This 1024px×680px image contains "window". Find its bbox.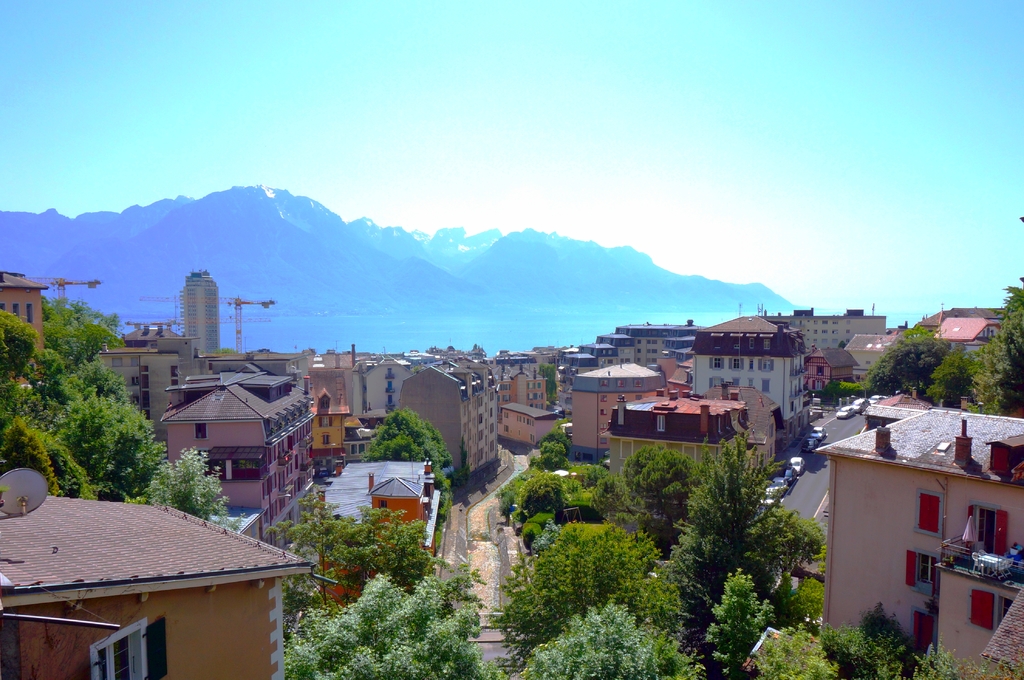
(903, 547, 947, 596).
